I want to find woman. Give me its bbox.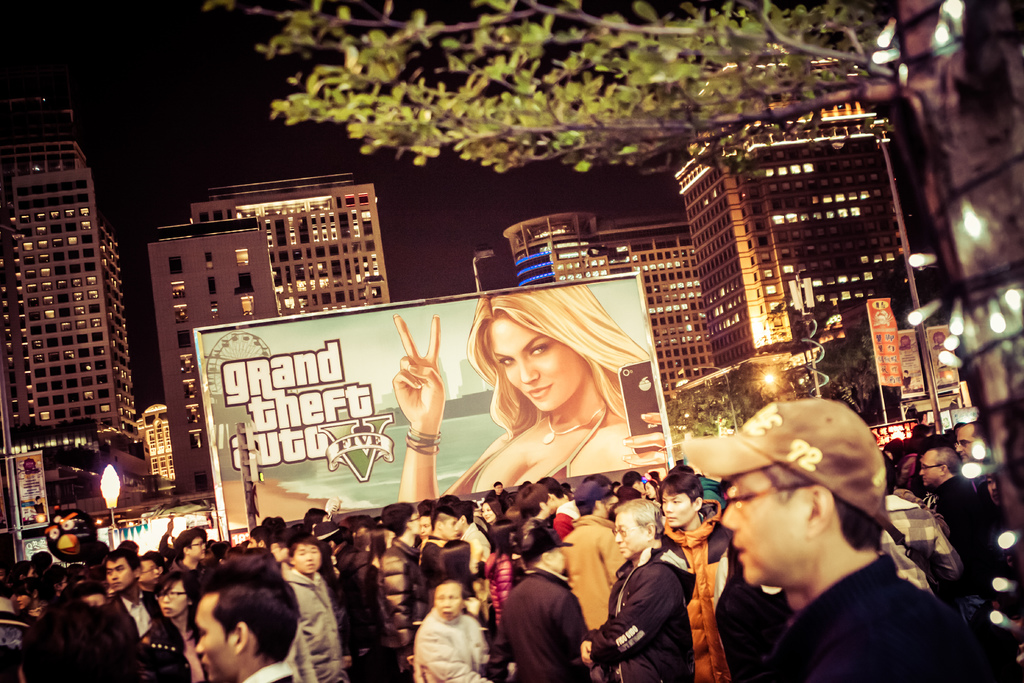
413:573:488:682.
